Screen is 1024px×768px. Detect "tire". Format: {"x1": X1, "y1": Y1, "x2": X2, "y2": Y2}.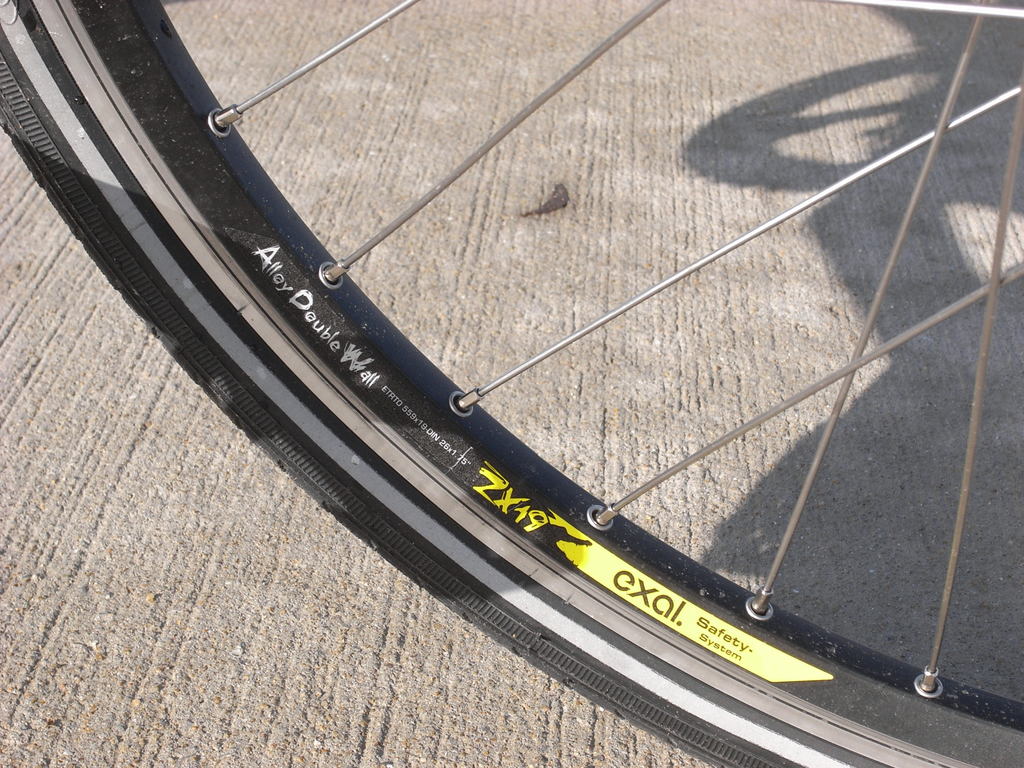
{"x1": 58, "y1": 0, "x2": 1011, "y2": 760}.
